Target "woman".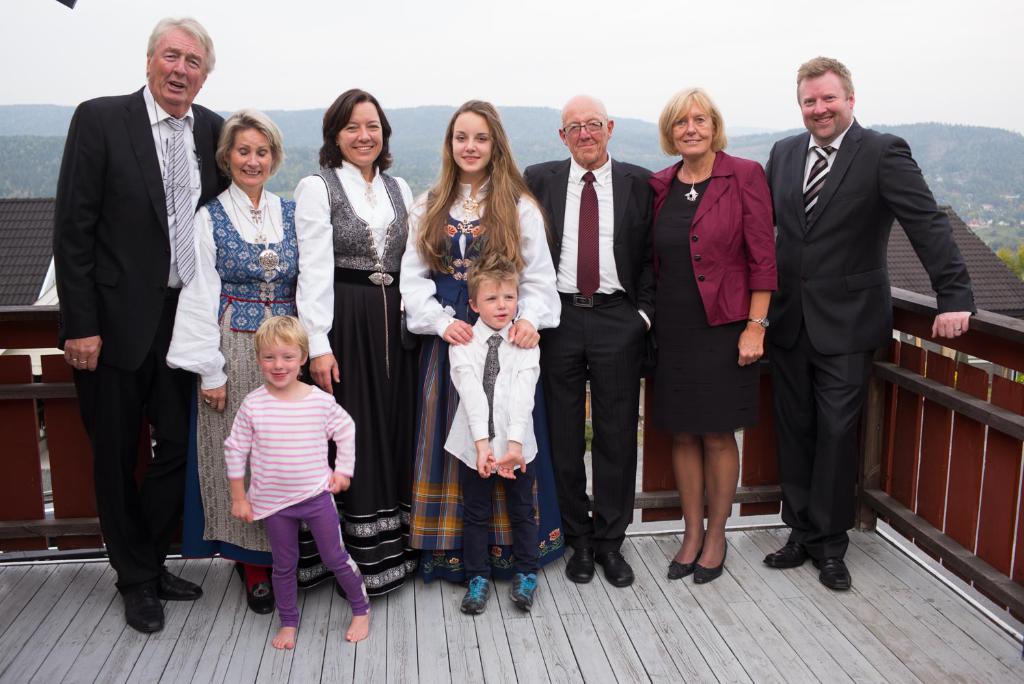
Target region: (290,83,418,595).
